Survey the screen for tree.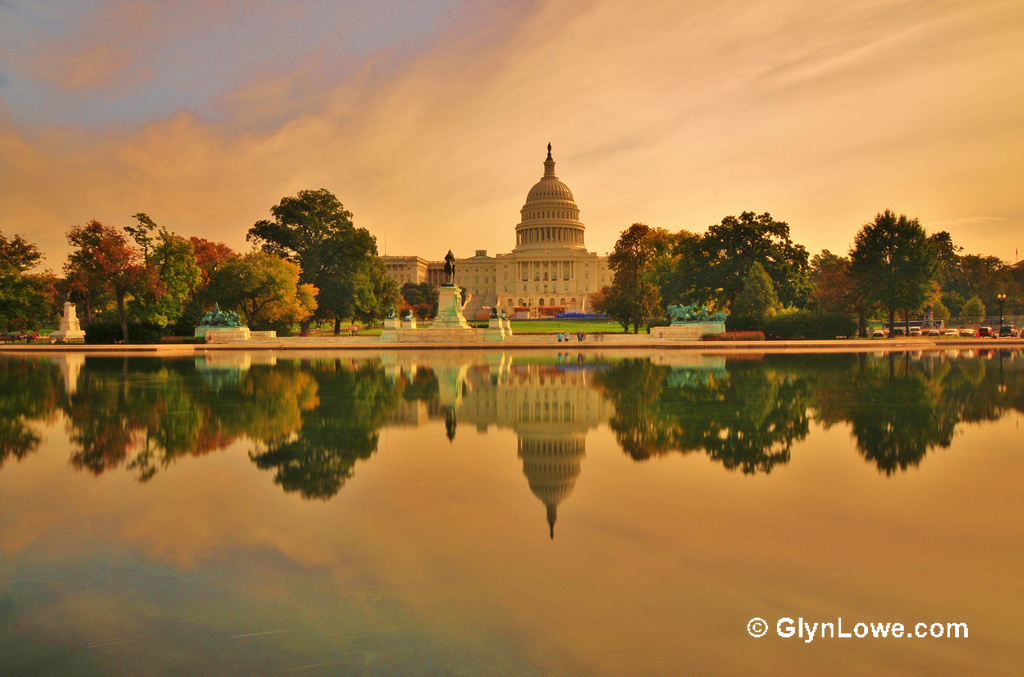
Survey found: x1=811 y1=248 x2=854 y2=318.
